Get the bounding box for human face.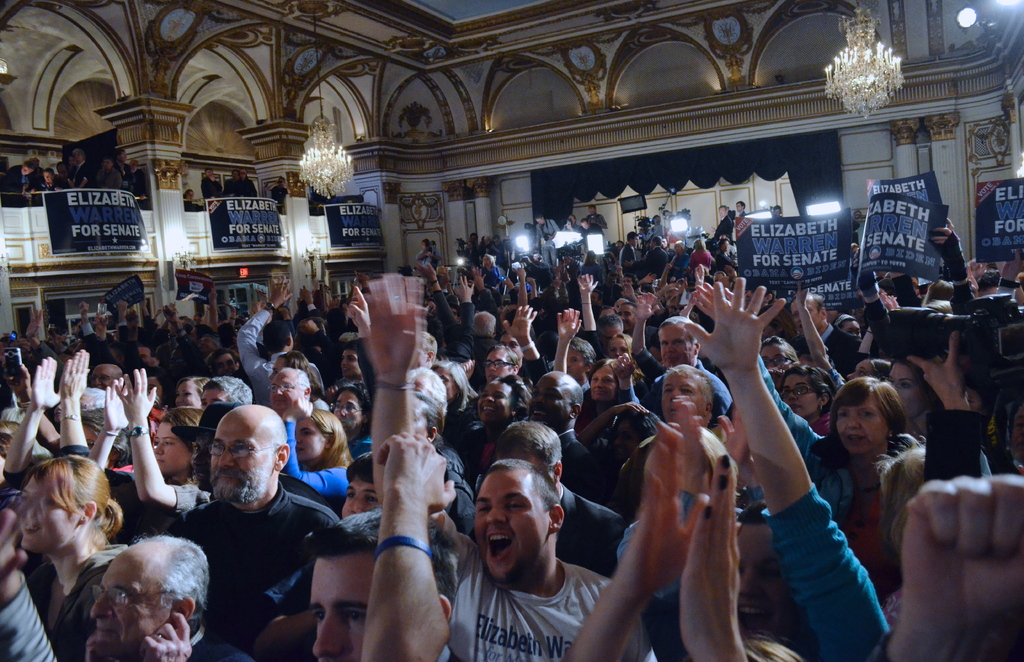
BBox(92, 362, 110, 389).
